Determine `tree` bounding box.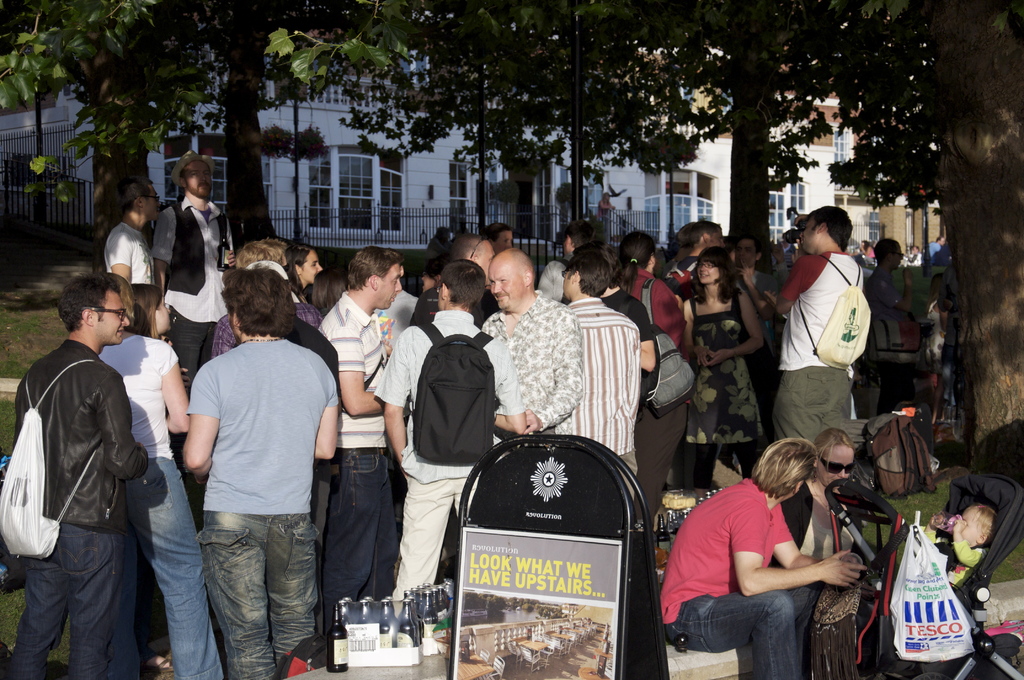
Determined: locate(340, 0, 835, 268).
